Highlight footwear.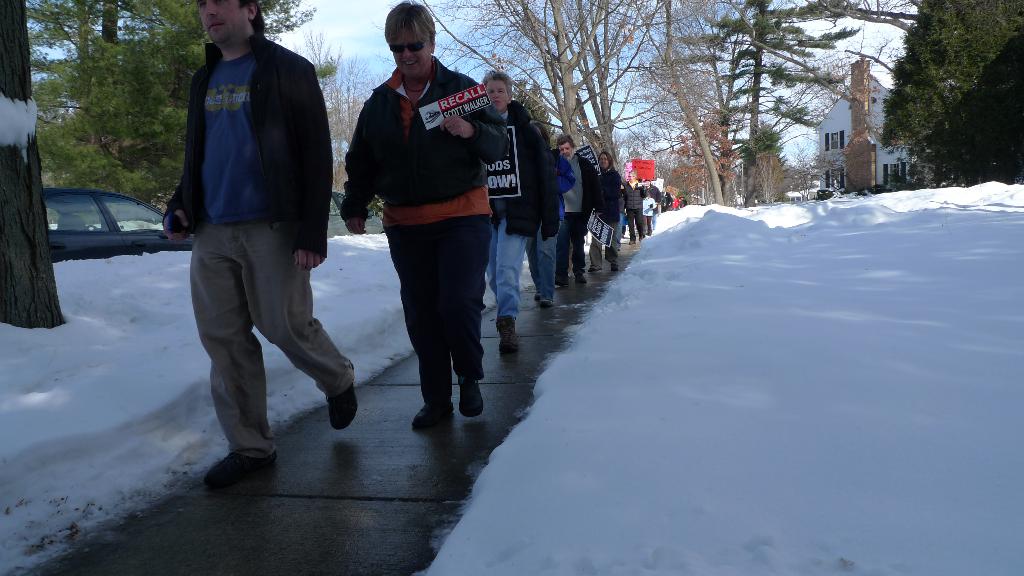
Highlighted region: [x1=456, y1=371, x2=486, y2=419].
